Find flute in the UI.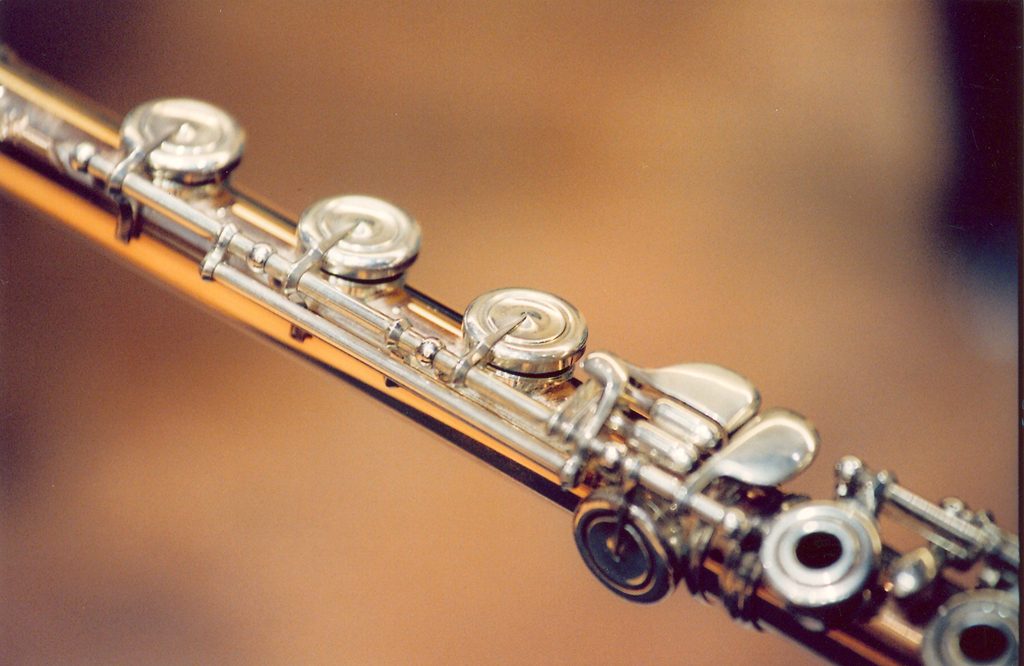
UI element at <box>0,35,1021,665</box>.
